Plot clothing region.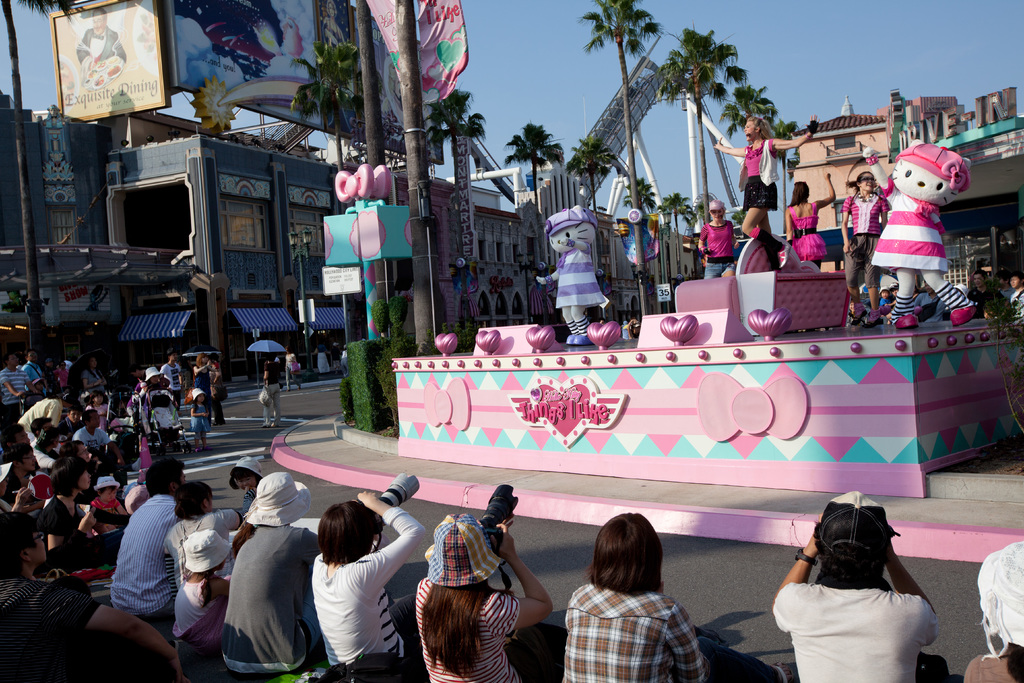
Plotted at (left=287, top=353, right=300, bottom=390).
